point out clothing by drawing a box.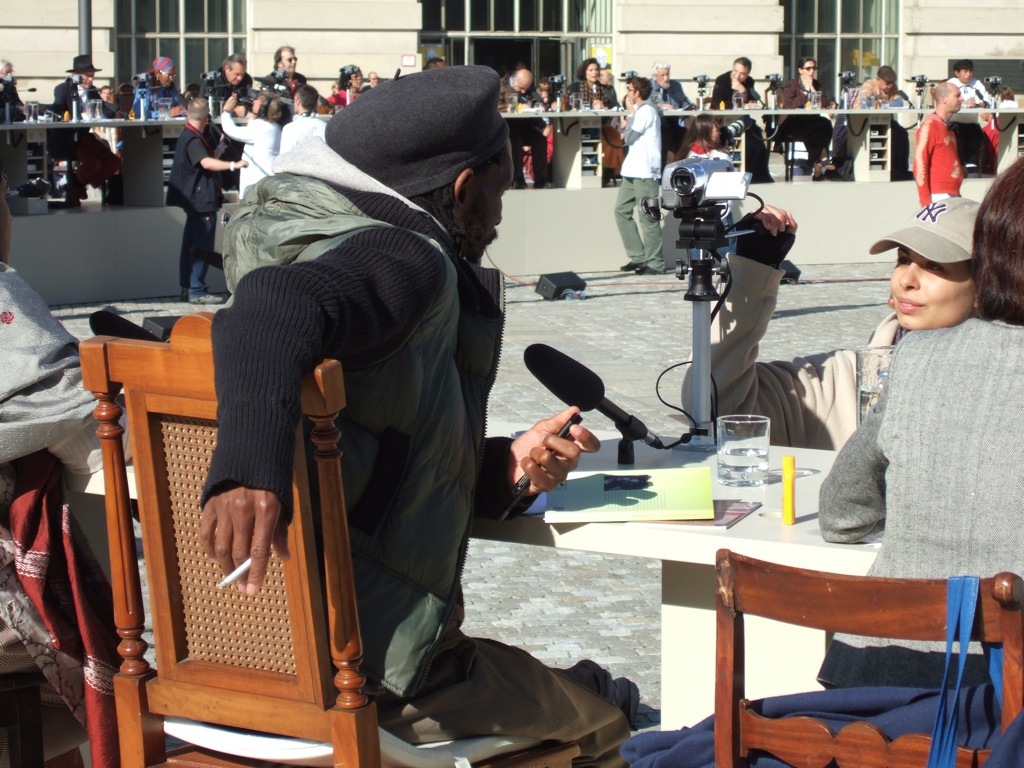
<bbox>670, 229, 913, 463</bbox>.
